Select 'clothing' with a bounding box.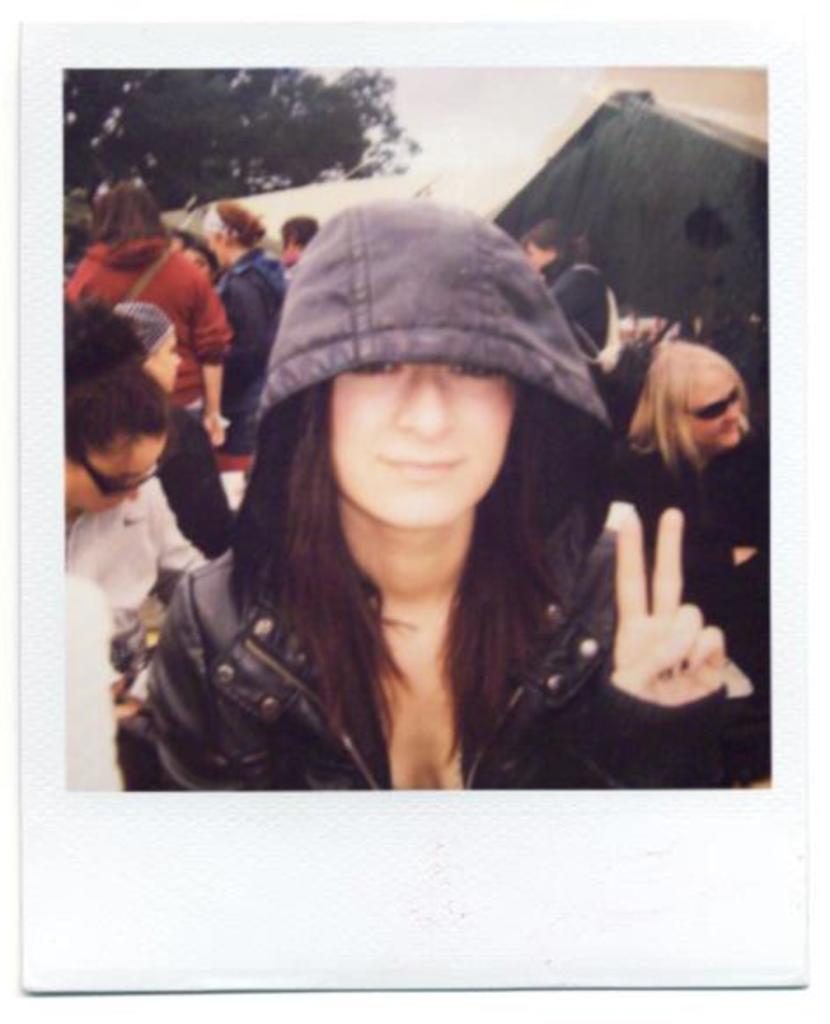
x1=118, y1=385, x2=677, y2=797.
